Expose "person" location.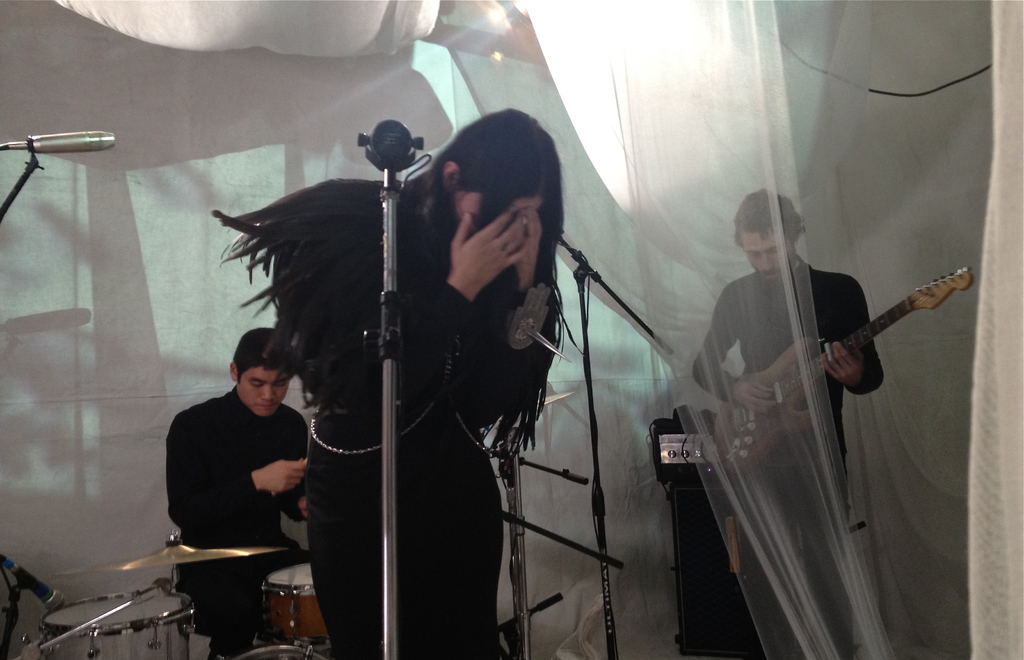
Exposed at l=271, t=76, r=563, b=659.
